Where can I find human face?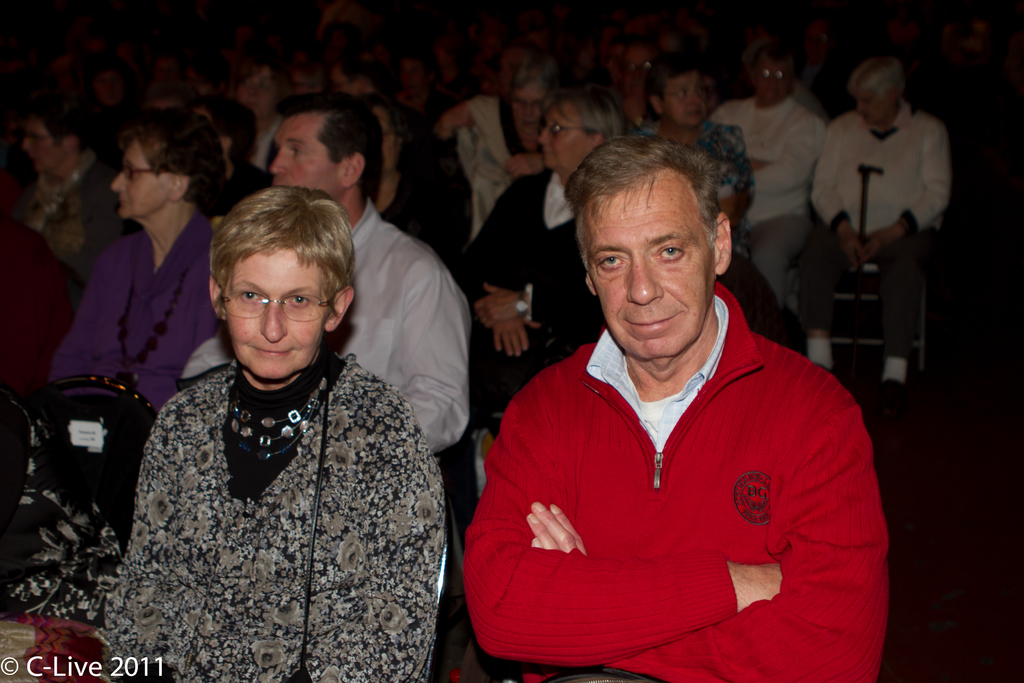
You can find it at [x1=502, y1=83, x2=543, y2=133].
